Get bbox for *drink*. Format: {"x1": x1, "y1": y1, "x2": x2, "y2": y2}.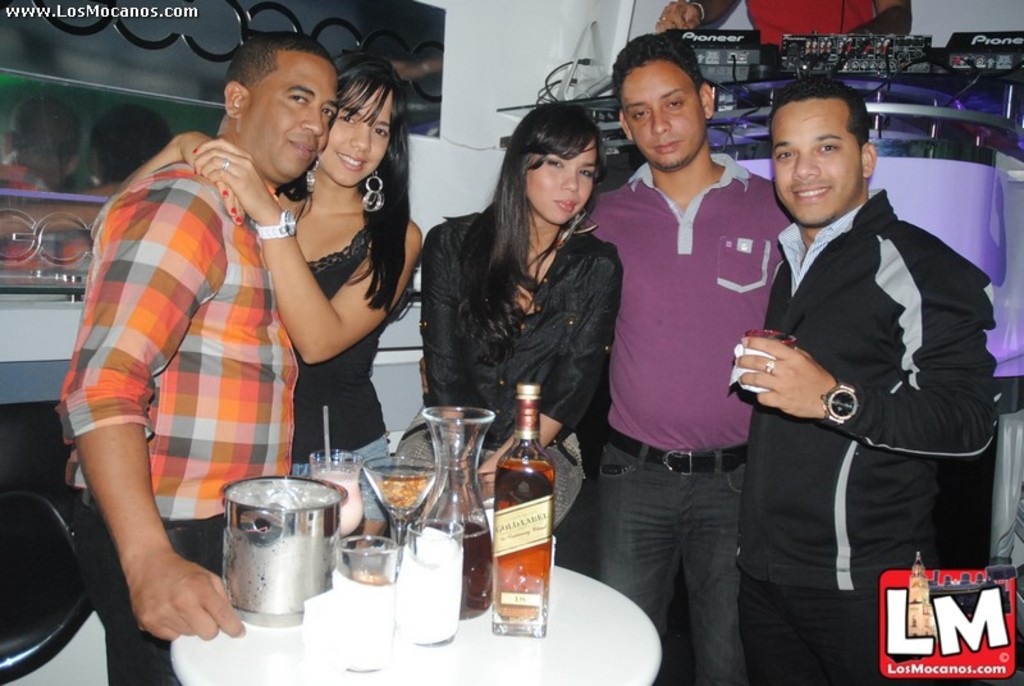
{"x1": 375, "y1": 477, "x2": 426, "y2": 506}.
